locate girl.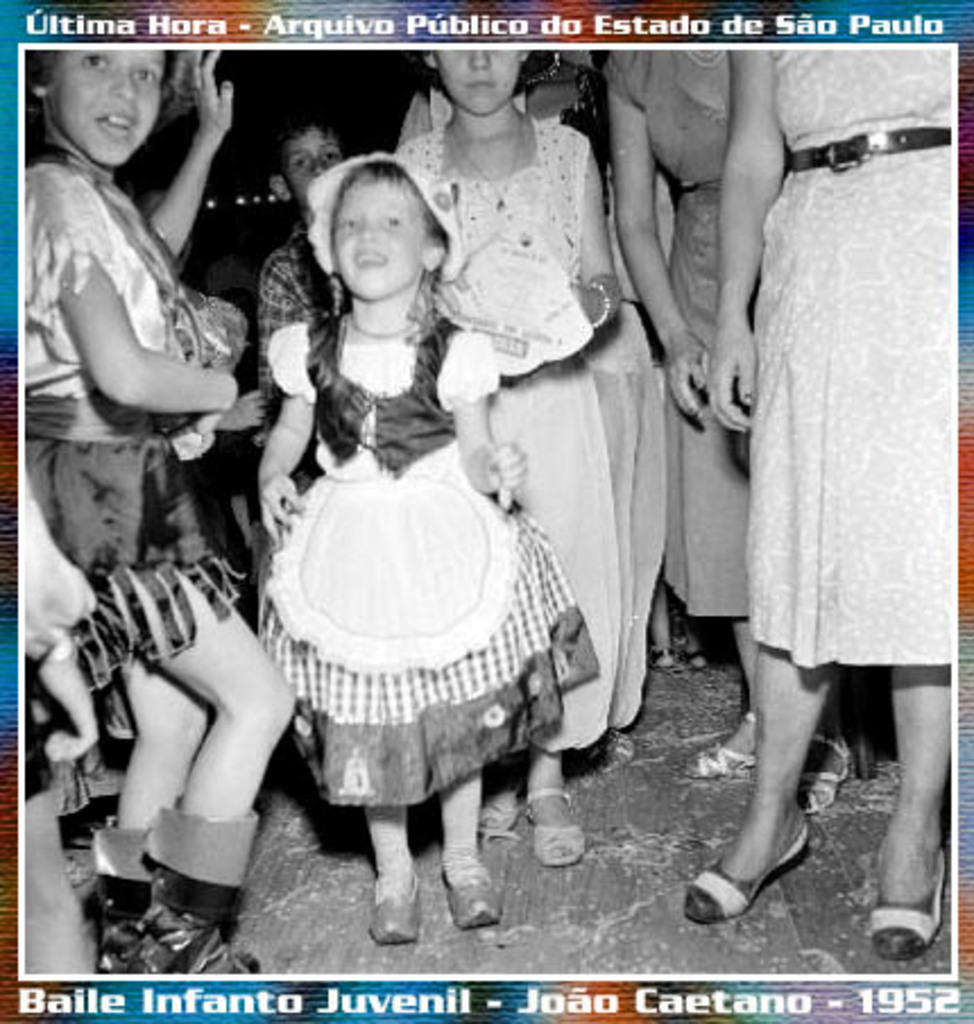
Bounding box: <box>256,147,603,942</box>.
